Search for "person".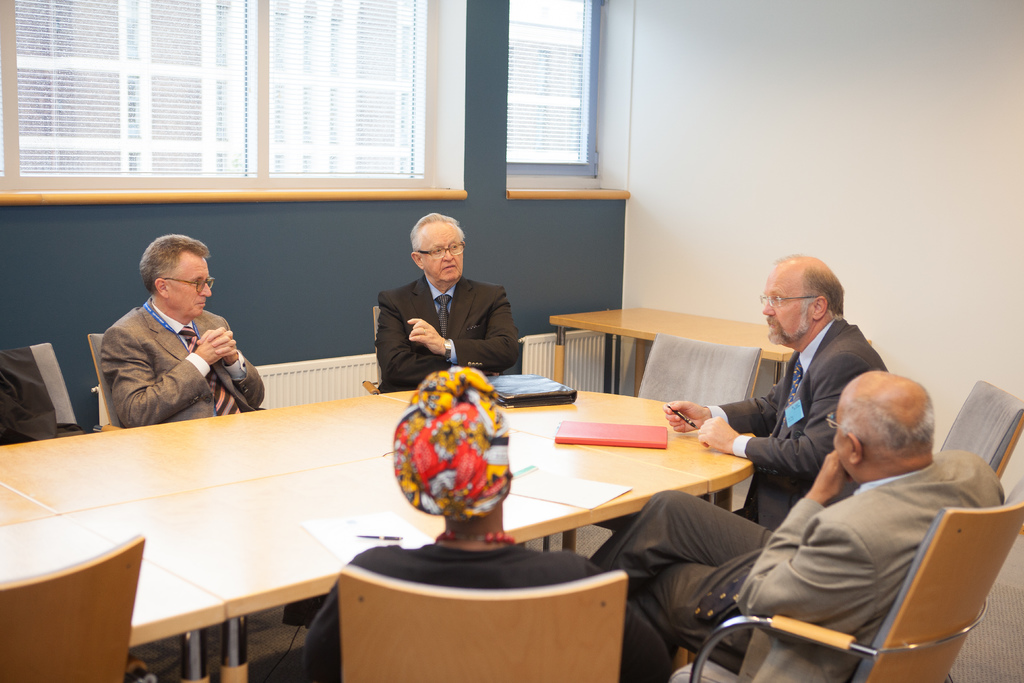
Found at crop(374, 208, 524, 389).
